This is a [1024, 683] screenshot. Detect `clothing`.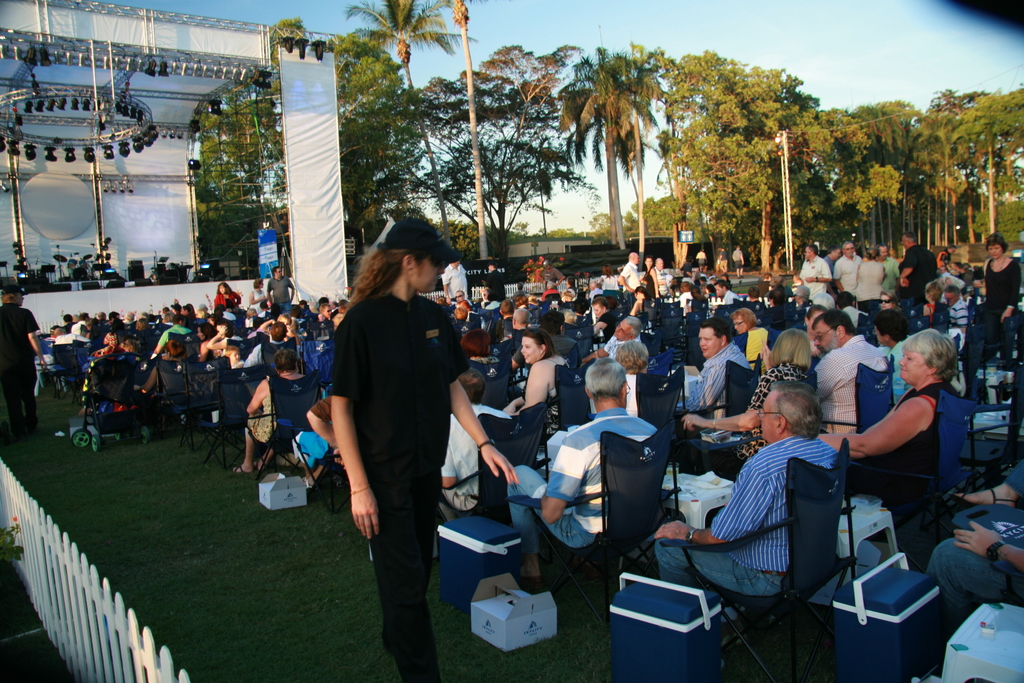
box=[718, 251, 727, 262].
